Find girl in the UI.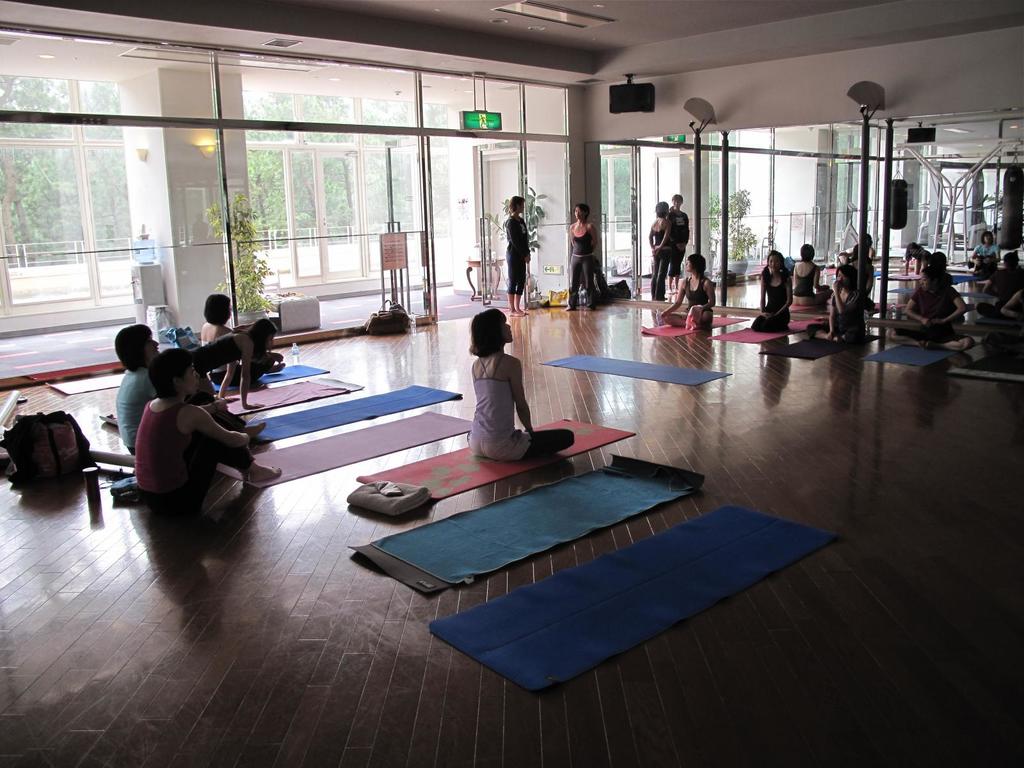
UI element at BBox(561, 202, 605, 314).
